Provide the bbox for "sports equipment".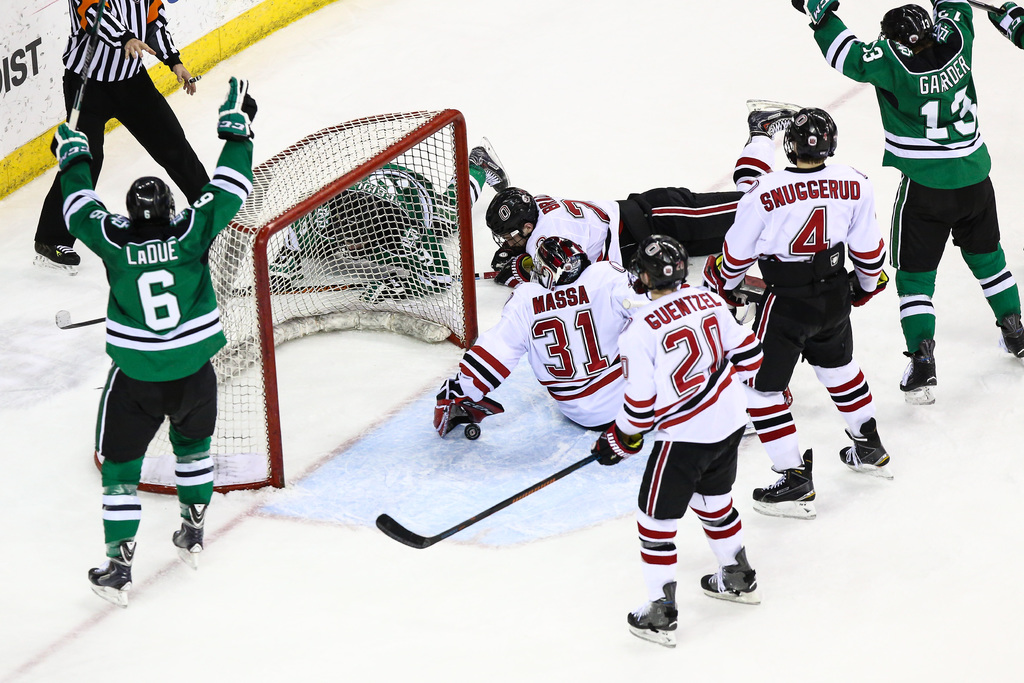
1000/310/1023/358.
